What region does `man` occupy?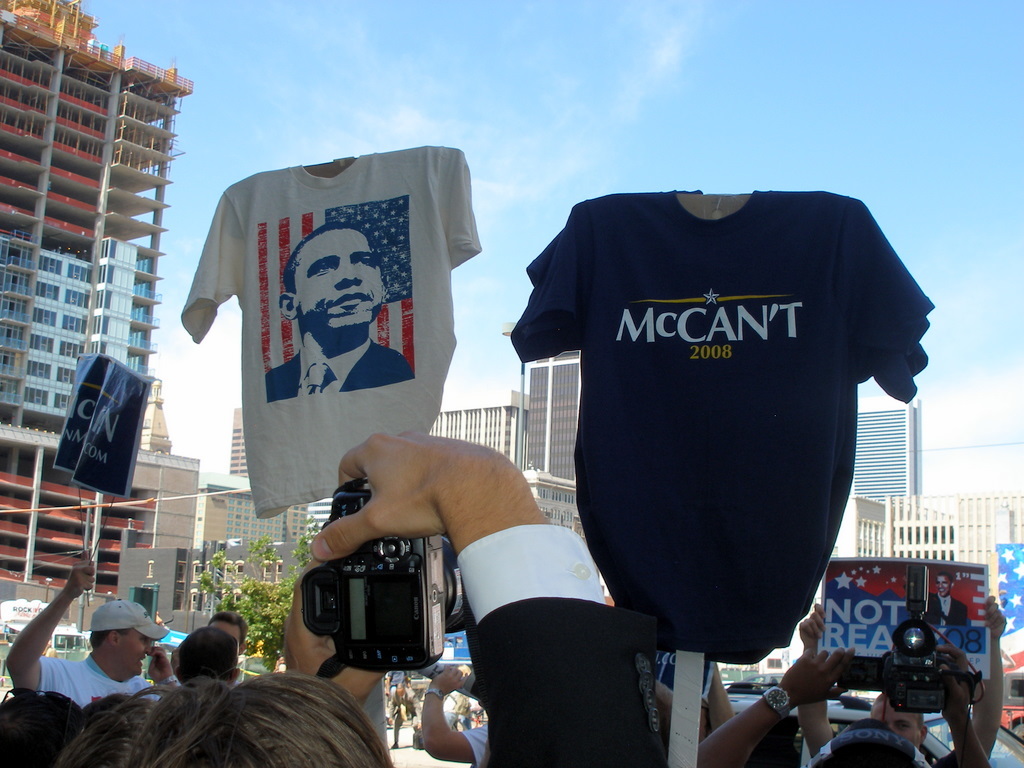
208,608,250,666.
